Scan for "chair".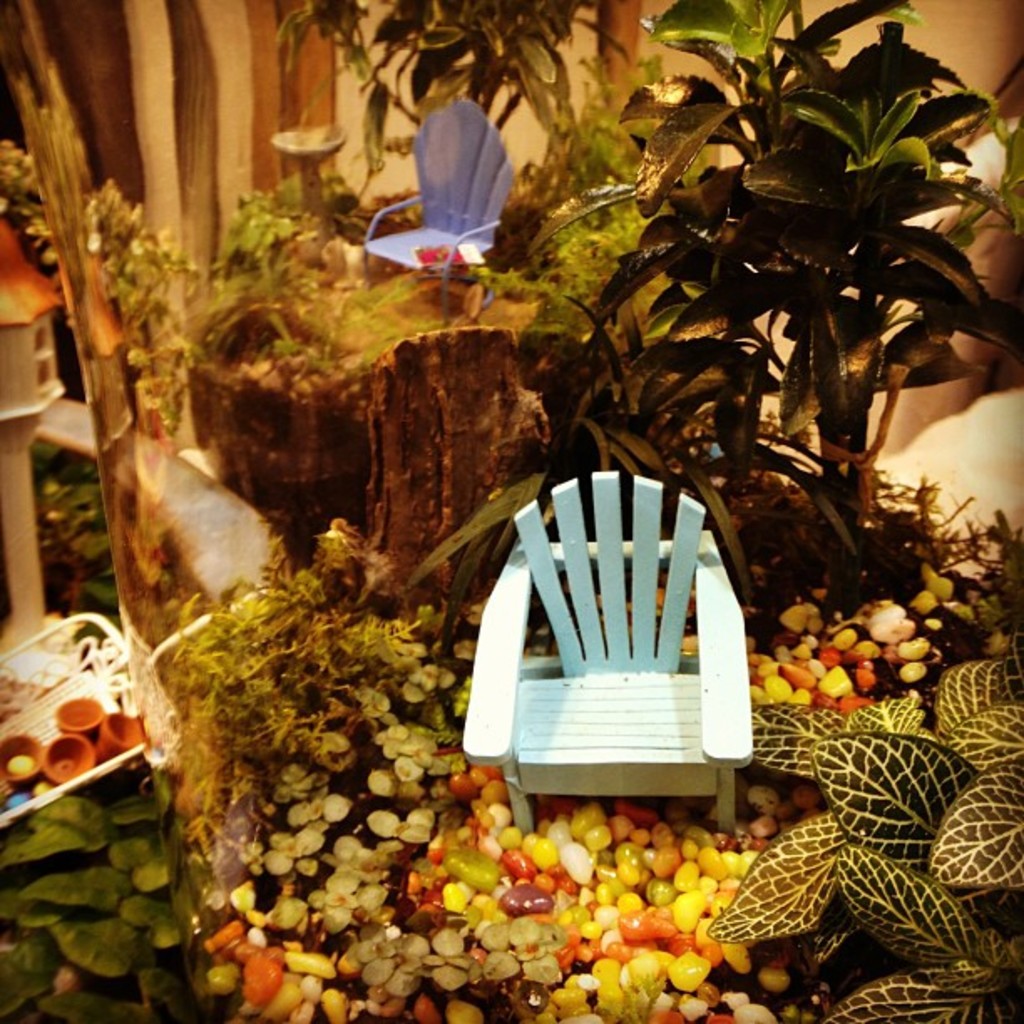
Scan result: crop(355, 100, 522, 303).
